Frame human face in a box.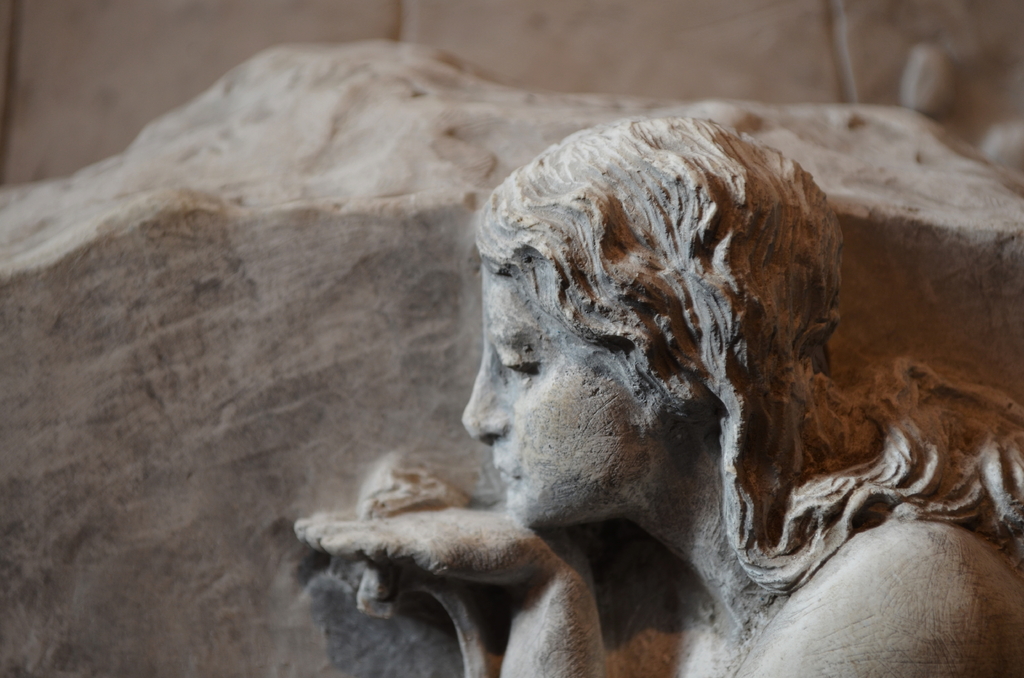
462:269:641:517.
